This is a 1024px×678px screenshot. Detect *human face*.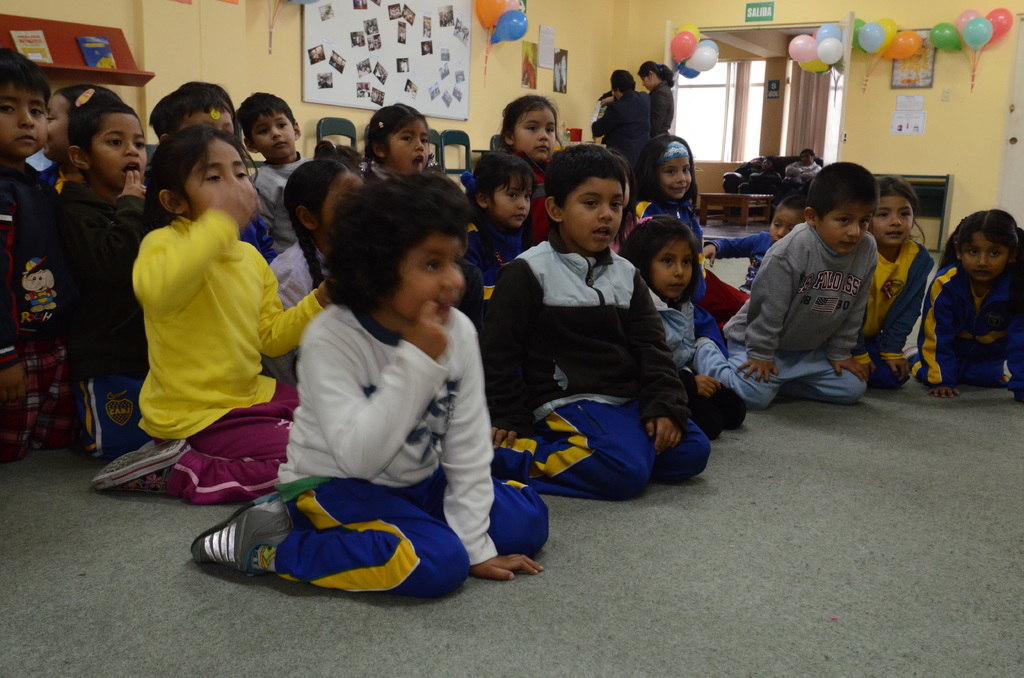
crop(661, 157, 694, 204).
